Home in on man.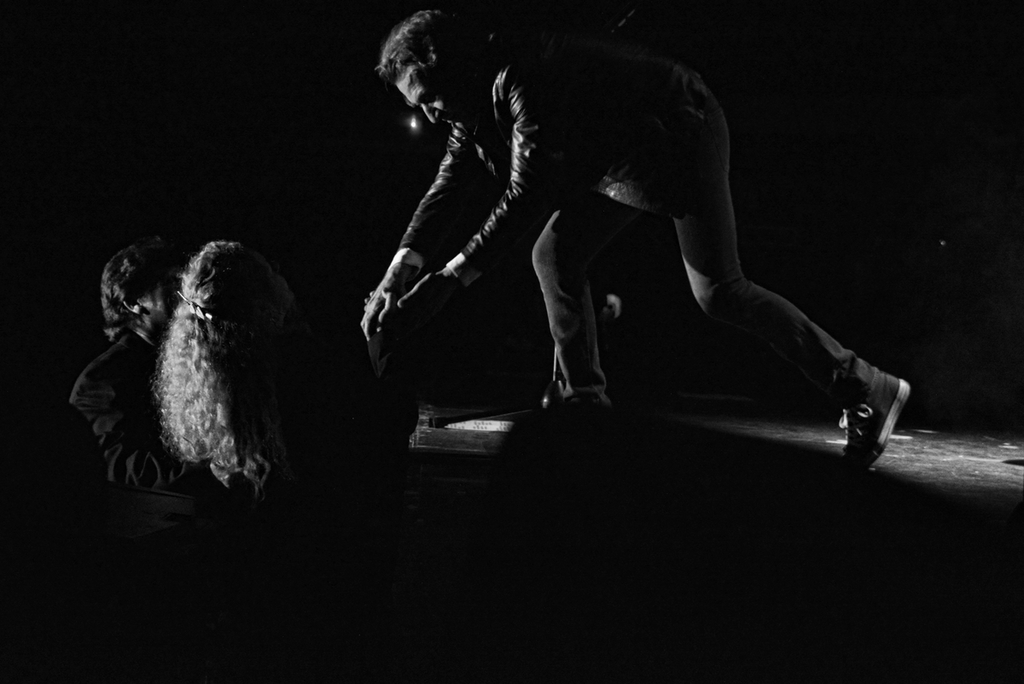
Homed in at l=79, t=241, r=217, b=505.
